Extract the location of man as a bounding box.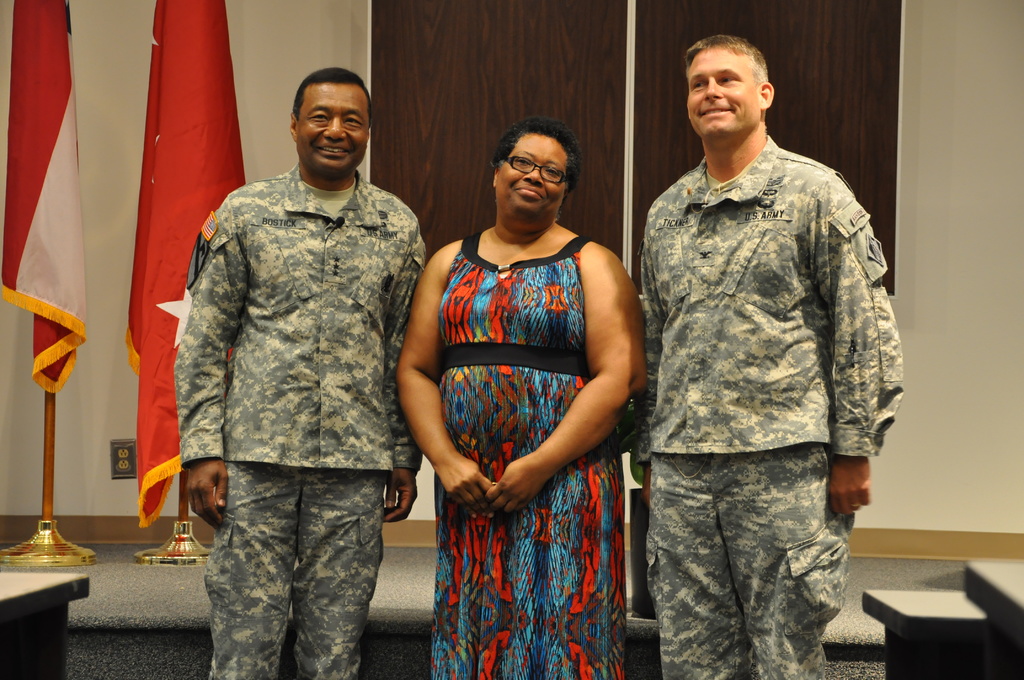
crop(628, 33, 903, 679).
